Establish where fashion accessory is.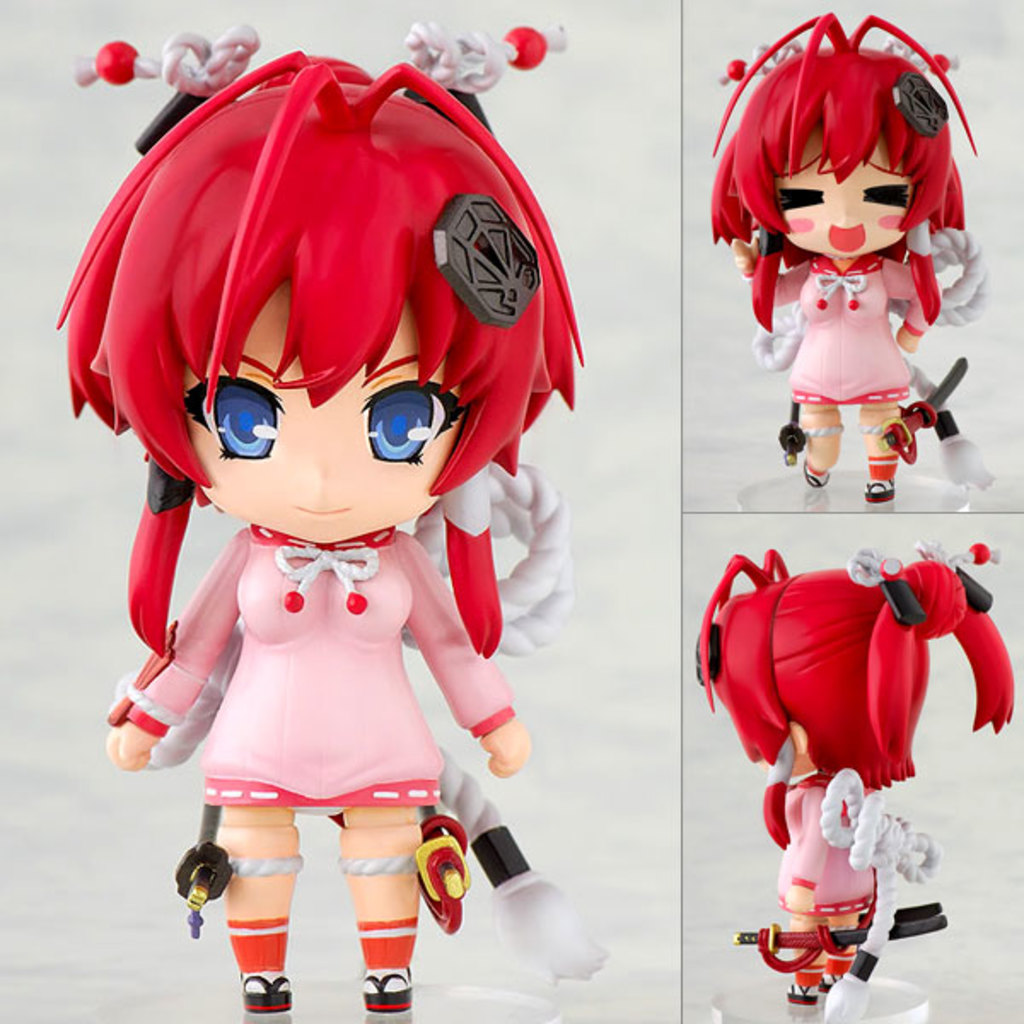
Established at Rect(72, 20, 266, 152).
